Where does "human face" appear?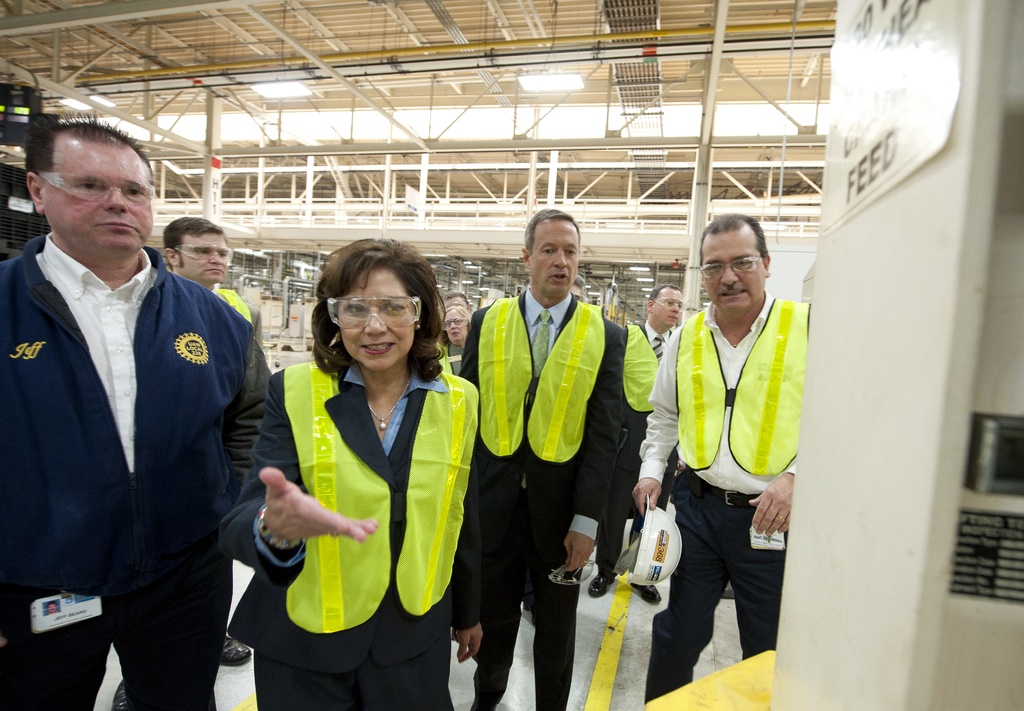
Appears at {"left": 180, "top": 233, "right": 229, "bottom": 282}.
